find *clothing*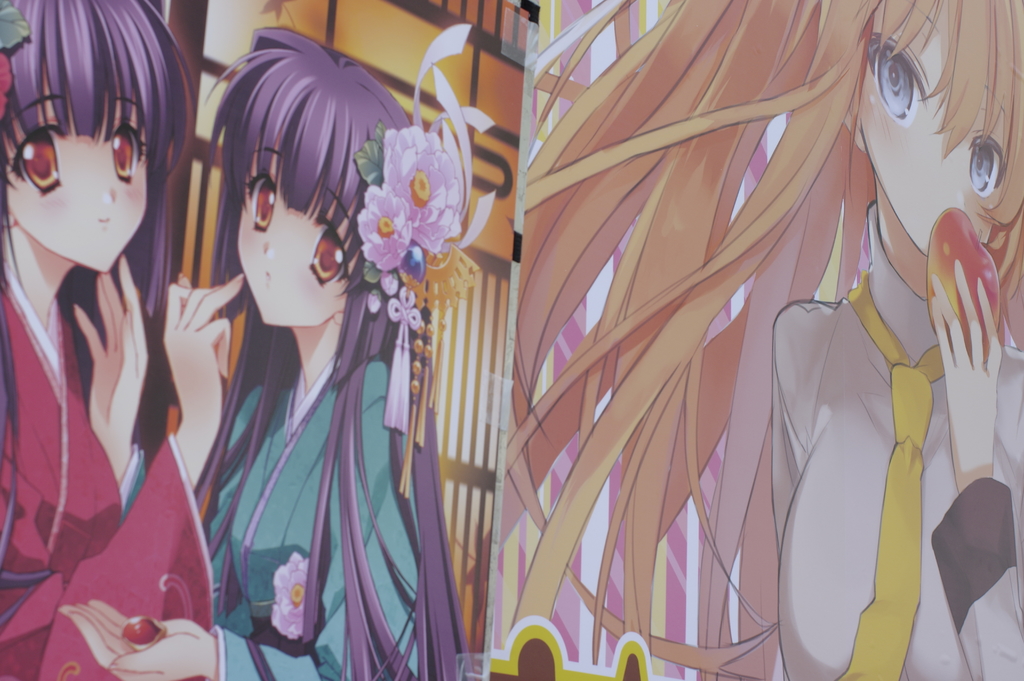
(186, 356, 426, 680)
